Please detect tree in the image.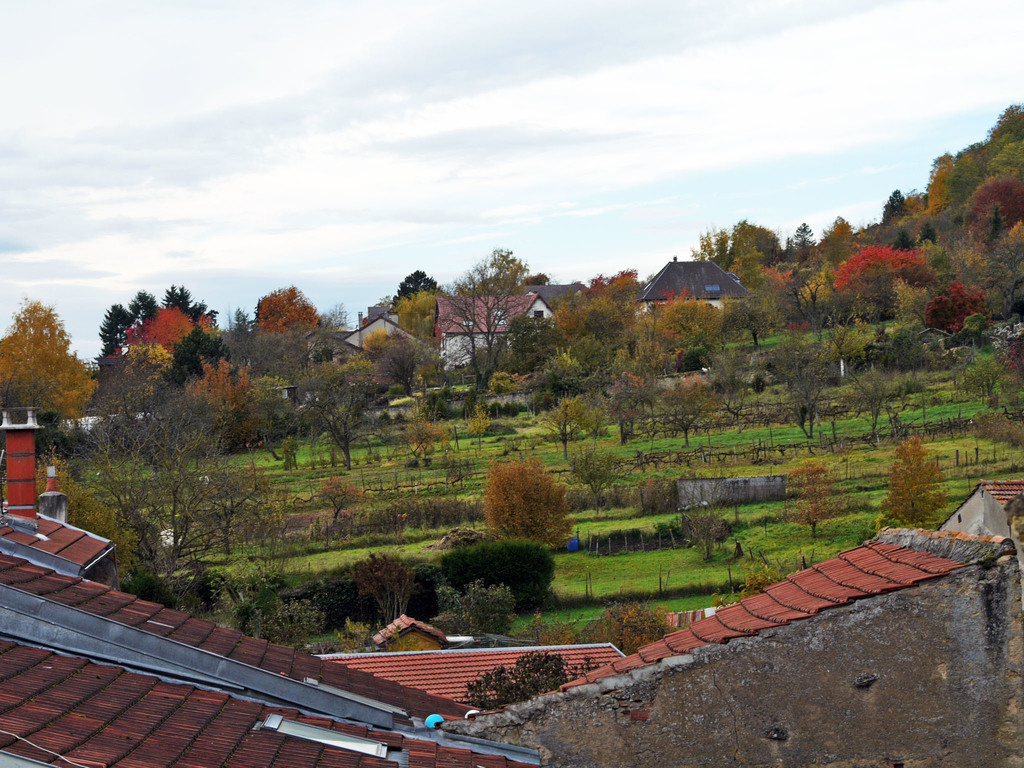
392,284,433,348.
